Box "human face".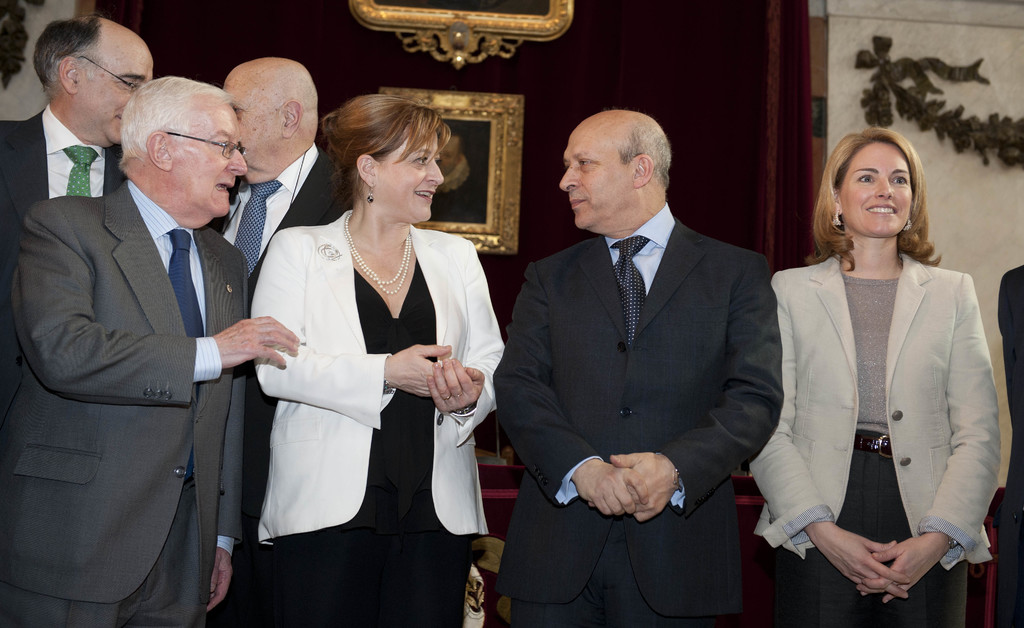
locate(839, 139, 915, 238).
